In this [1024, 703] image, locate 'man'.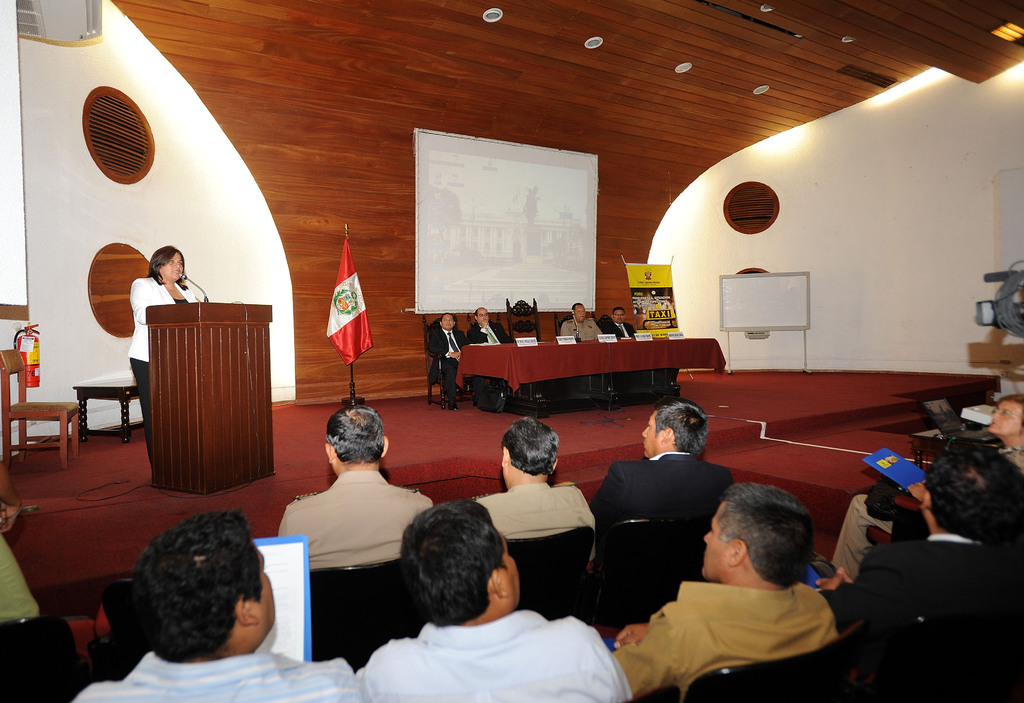
Bounding box: [left=557, top=300, right=623, bottom=404].
